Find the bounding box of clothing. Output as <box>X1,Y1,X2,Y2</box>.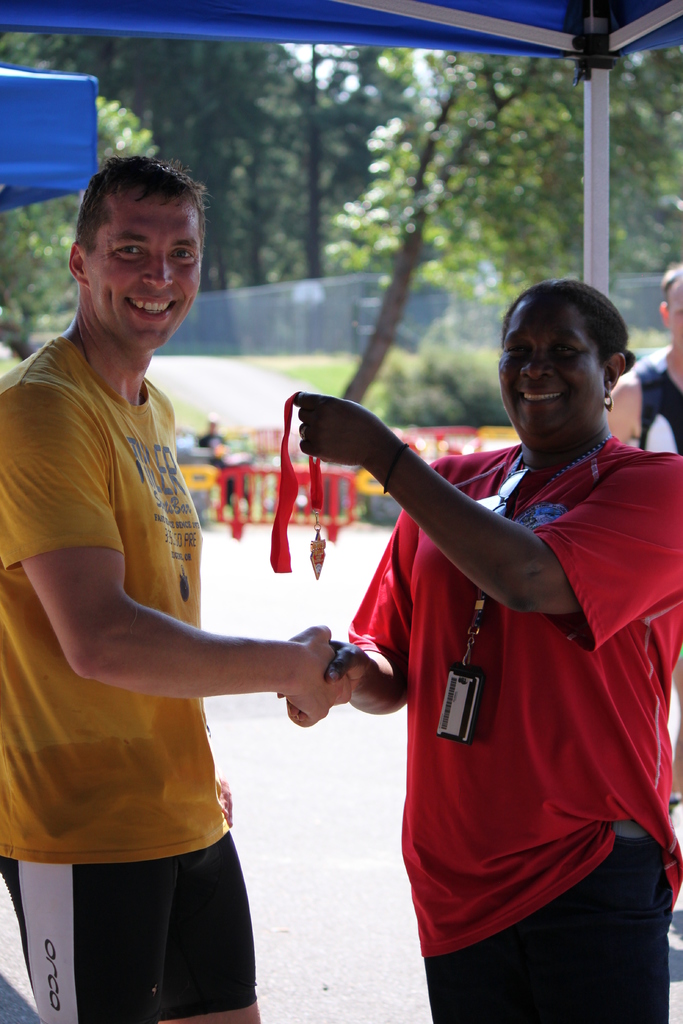
<box>630,351,682,456</box>.
